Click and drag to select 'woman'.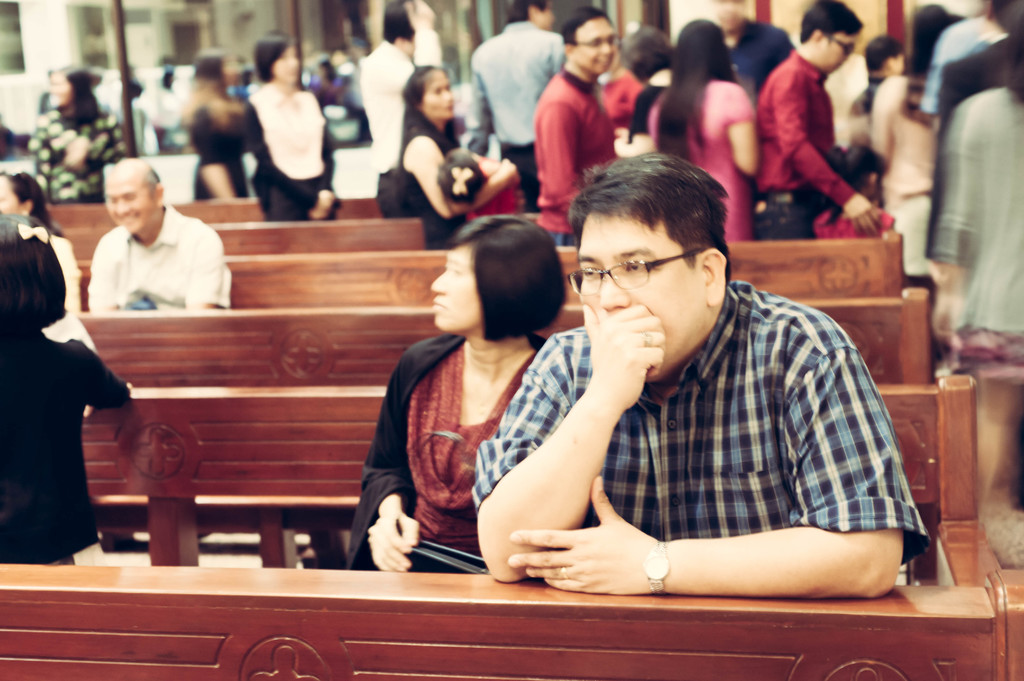
Selection: region(395, 62, 516, 247).
